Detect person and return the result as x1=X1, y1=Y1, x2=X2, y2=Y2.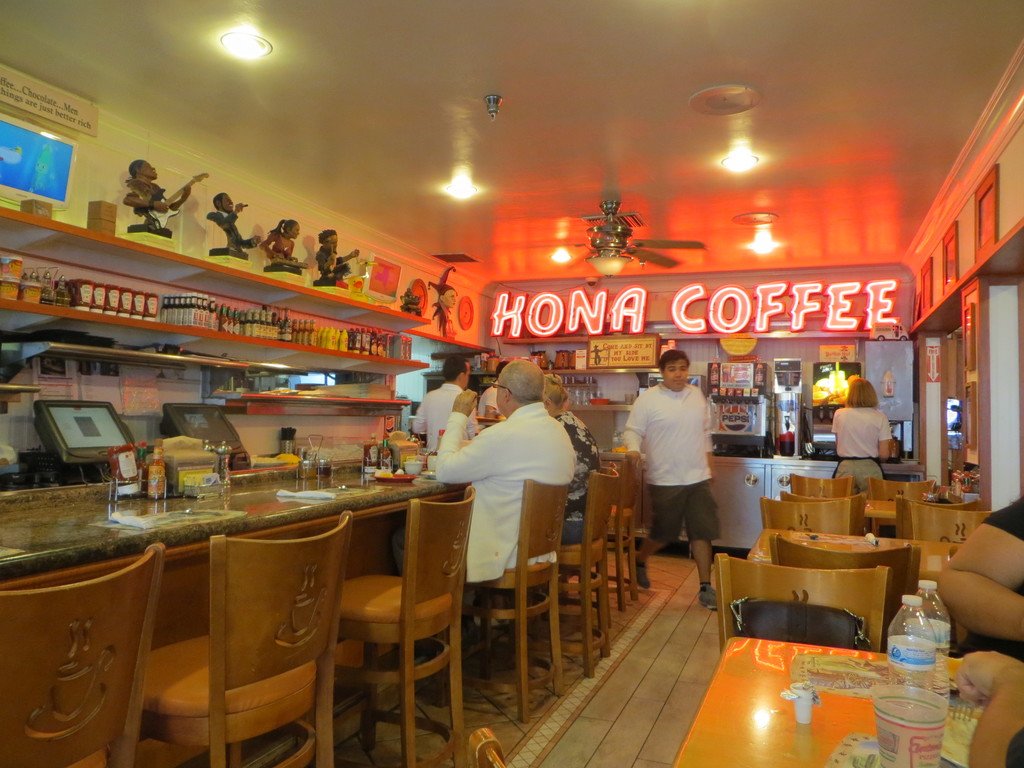
x1=206, y1=193, x2=262, y2=252.
